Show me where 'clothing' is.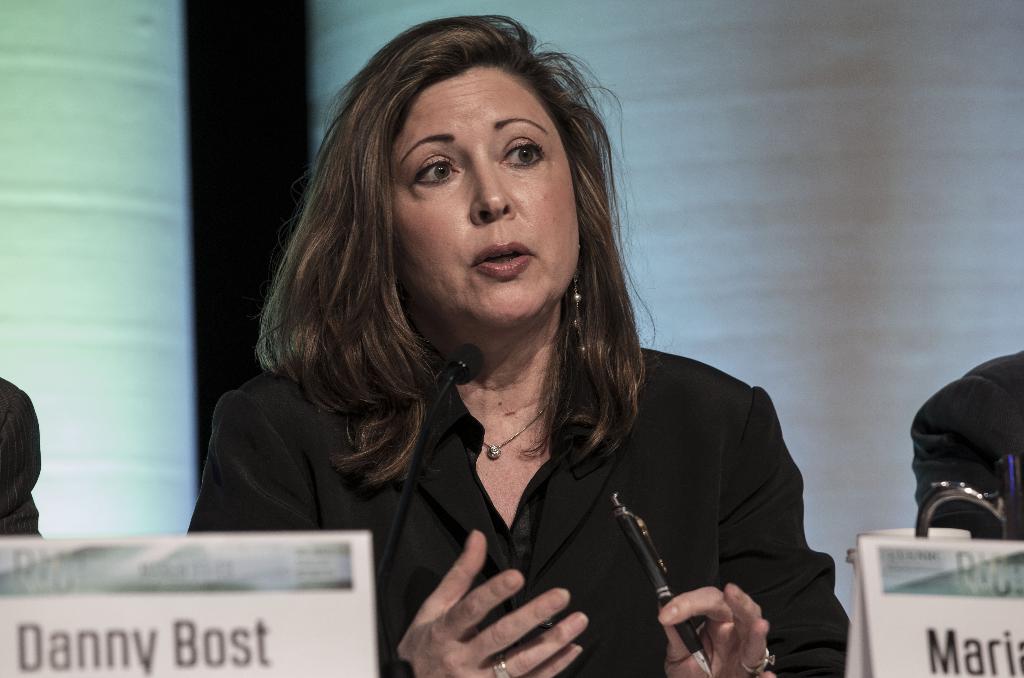
'clothing' is at (189, 317, 848, 677).
